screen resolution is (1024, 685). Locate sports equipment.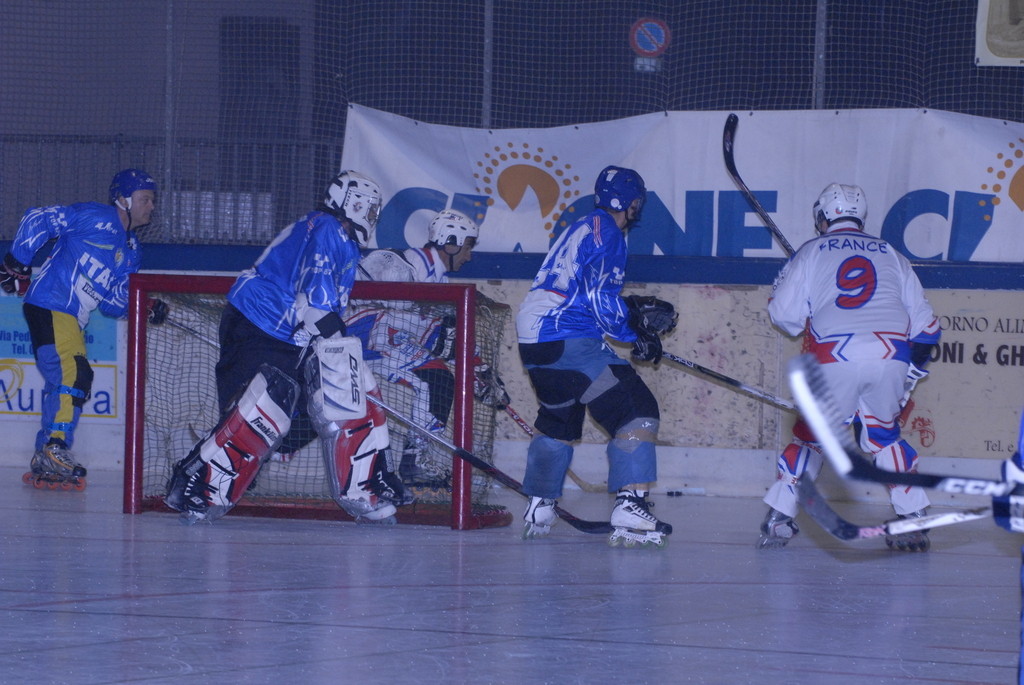
598, 159, 644, 200.
